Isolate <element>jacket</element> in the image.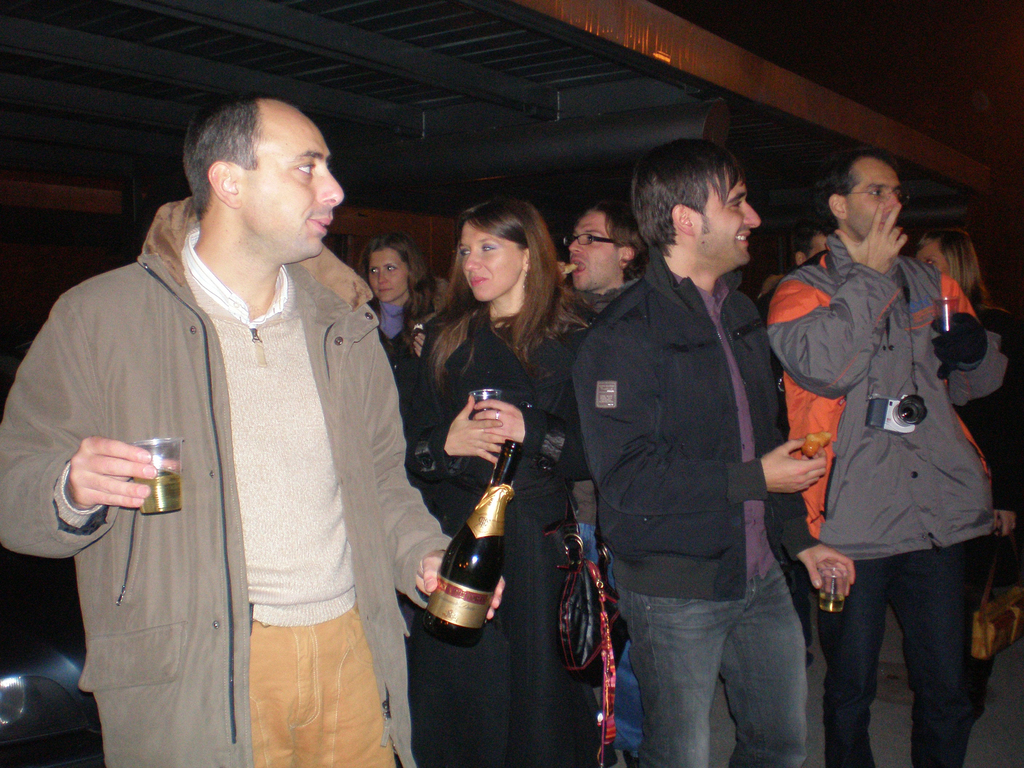
Isolated region: {"x1": 764, "y1": 225, "x2": 1011, "y2": 562}.
